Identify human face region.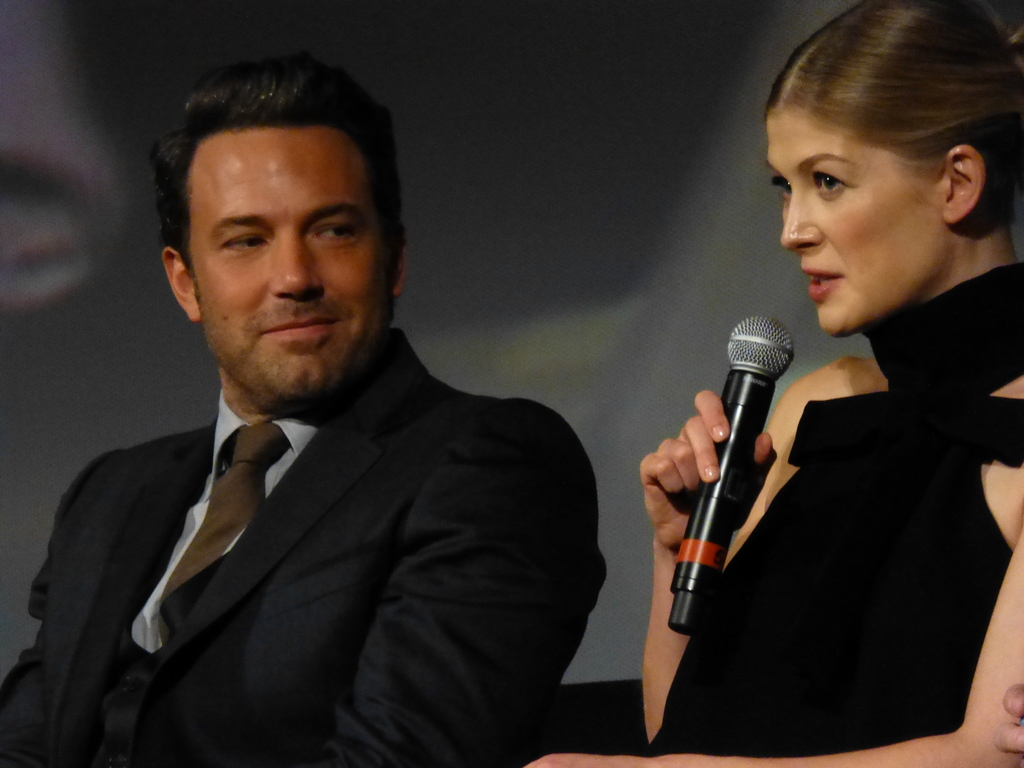
Region: 195 125 394 410.
